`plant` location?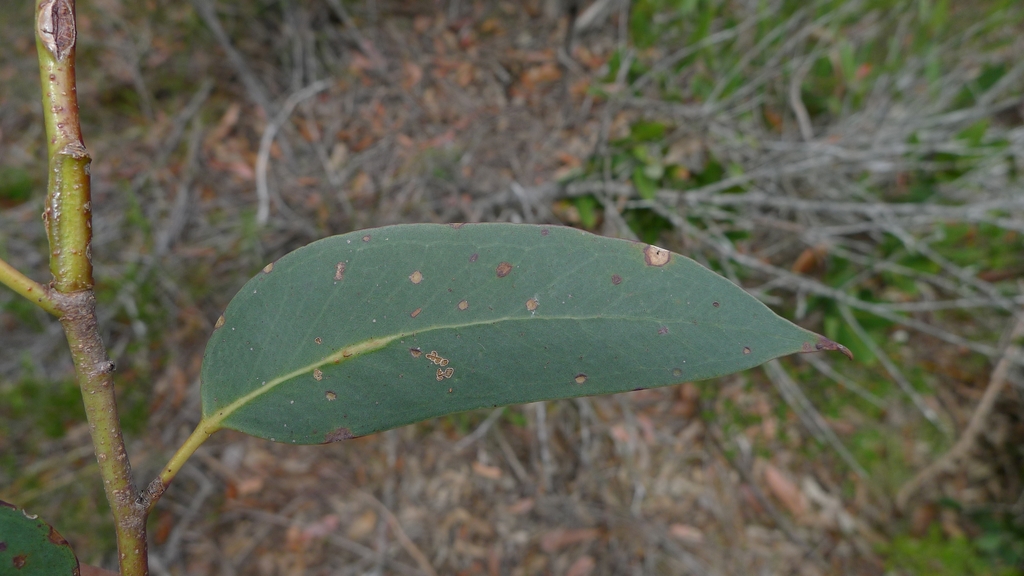
bbox=[1, 0, 1014, 575]
